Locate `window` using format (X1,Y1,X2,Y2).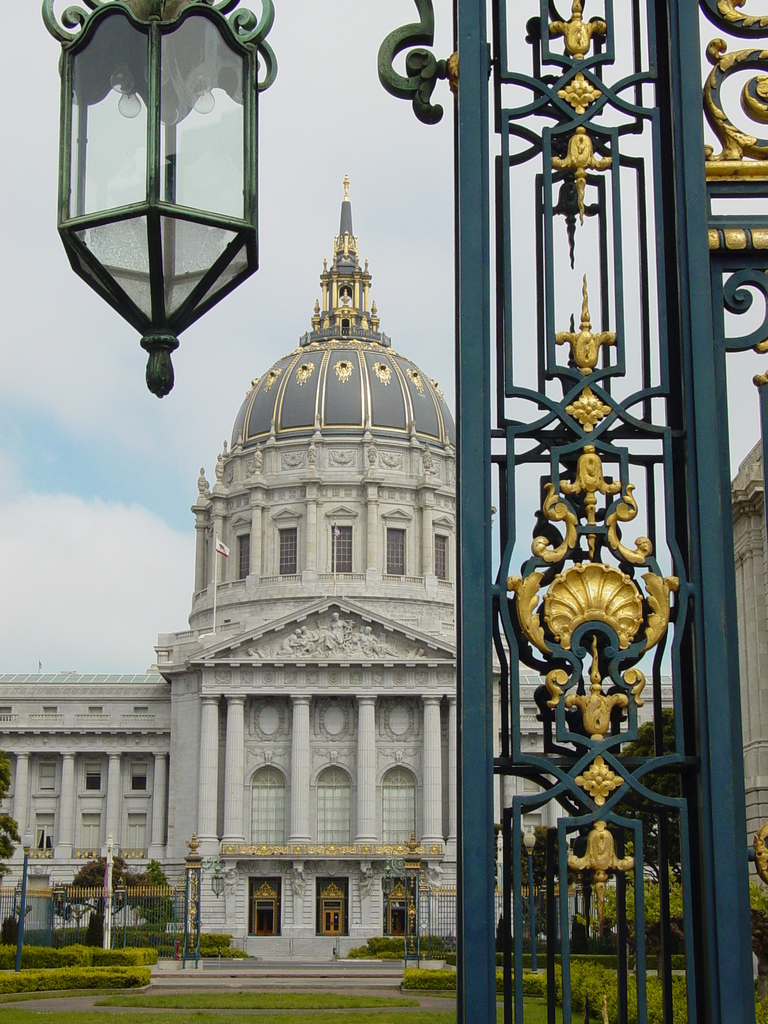
(325,524,357,572).
